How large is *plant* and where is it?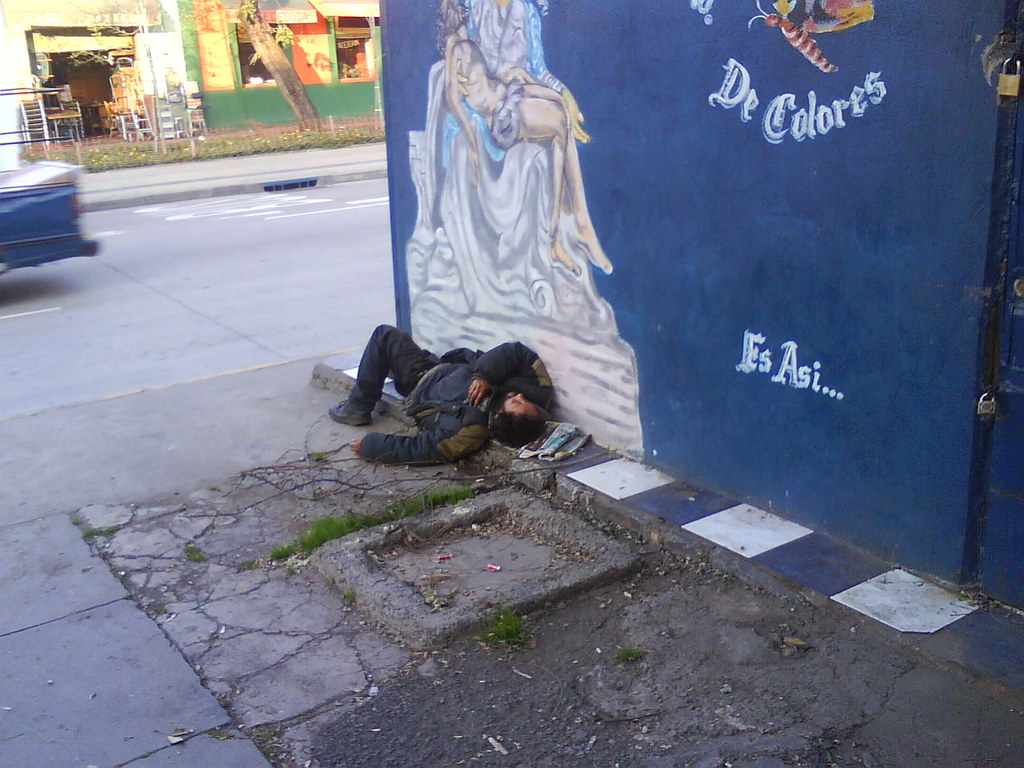
Bounding box: (351,506,383,529).
